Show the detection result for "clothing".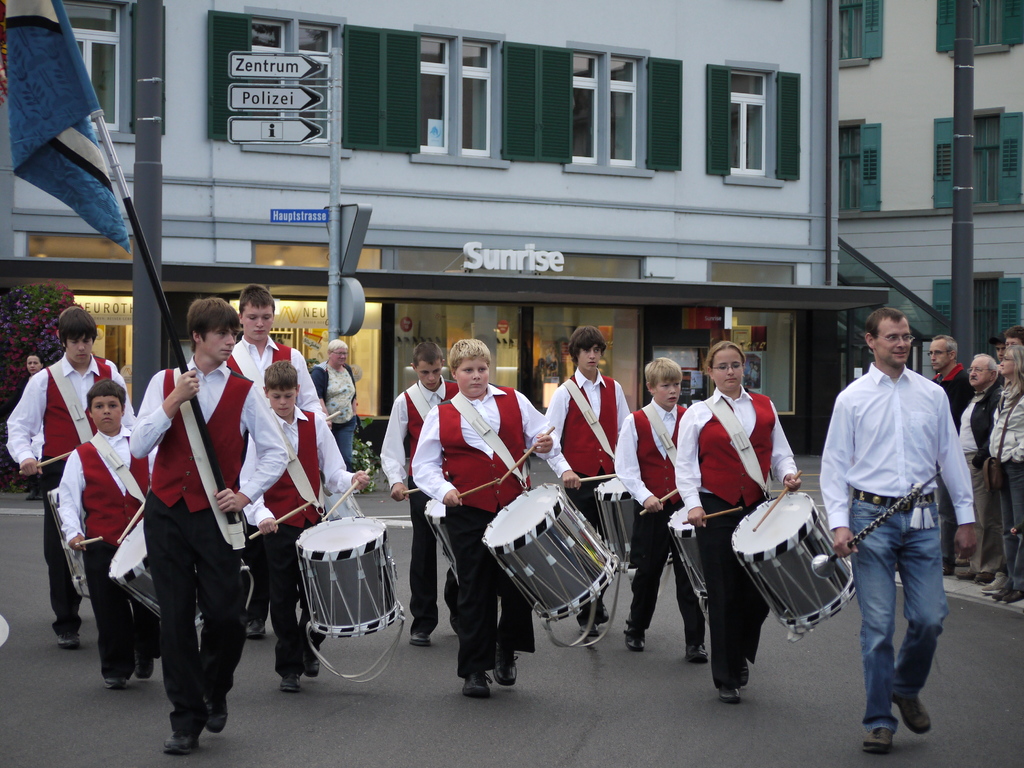
rect(308, 361, 358, 474).
